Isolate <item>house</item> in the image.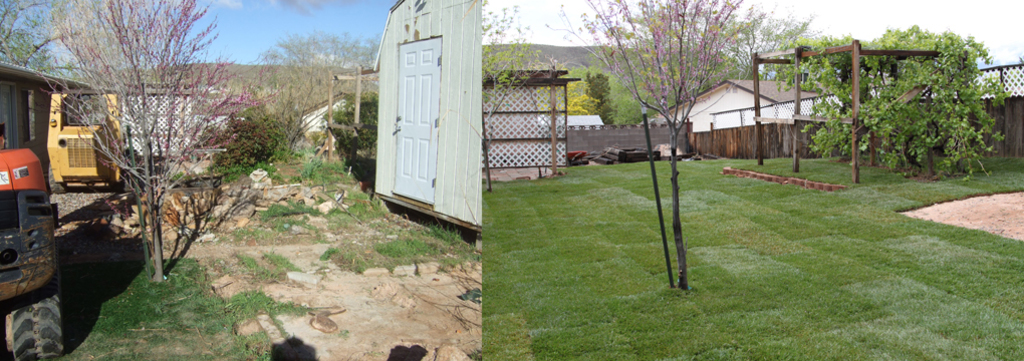
Isolated region: bbox=[374, 0, 481, 235].
